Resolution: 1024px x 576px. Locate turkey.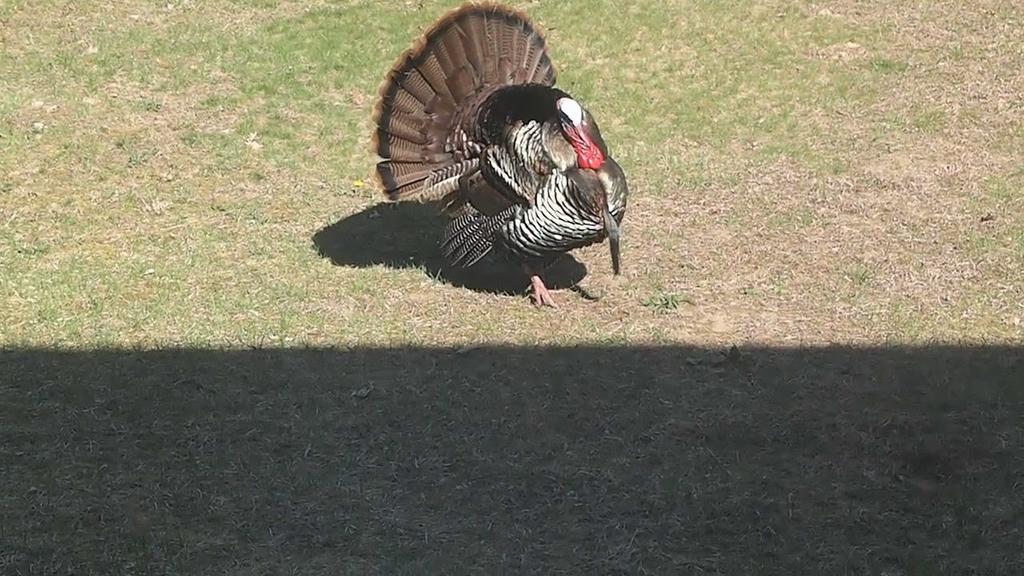
367/0/631/309.
